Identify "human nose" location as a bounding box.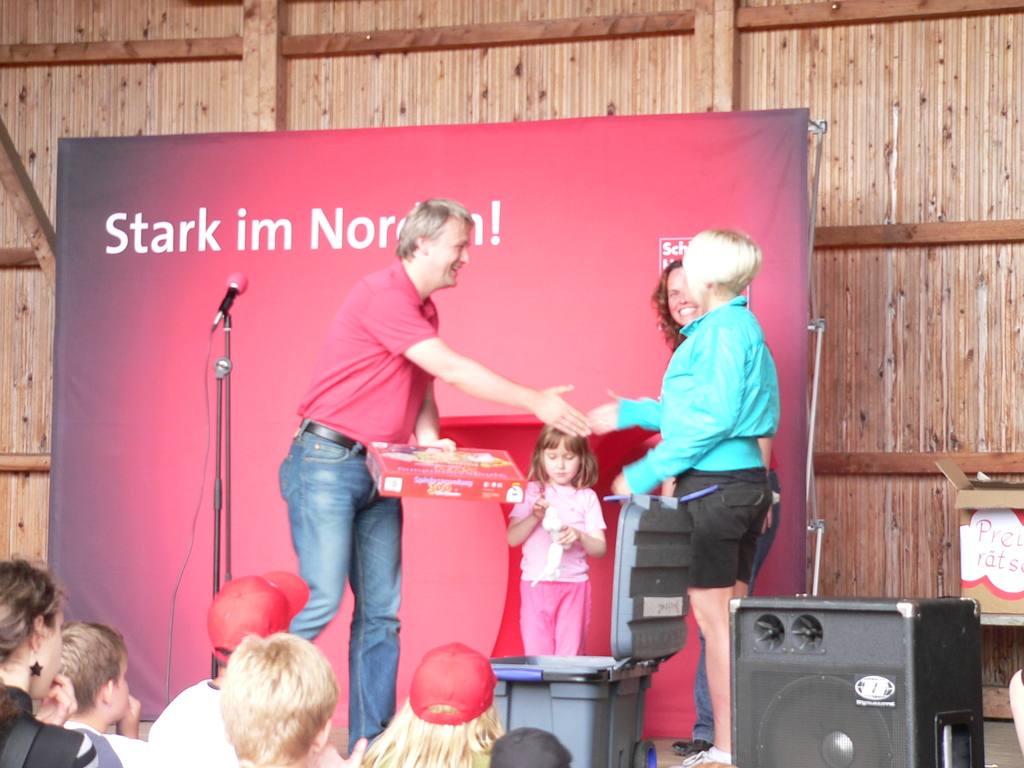
<region>460, 250, 468, 262</region>.
